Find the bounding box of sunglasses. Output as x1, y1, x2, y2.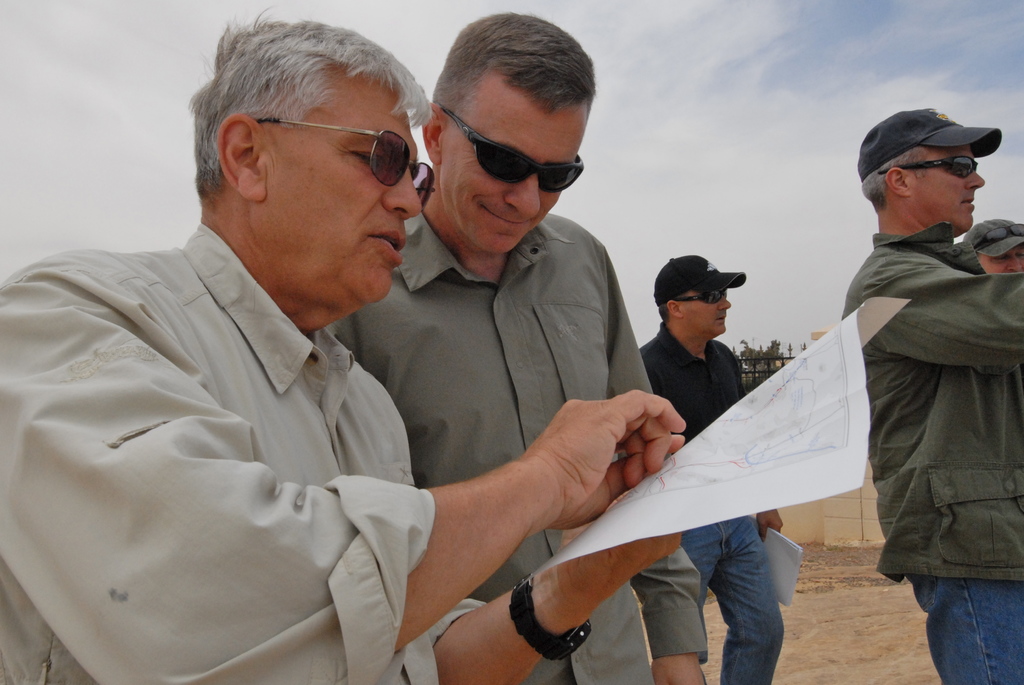
250, 117, 445, 213.
